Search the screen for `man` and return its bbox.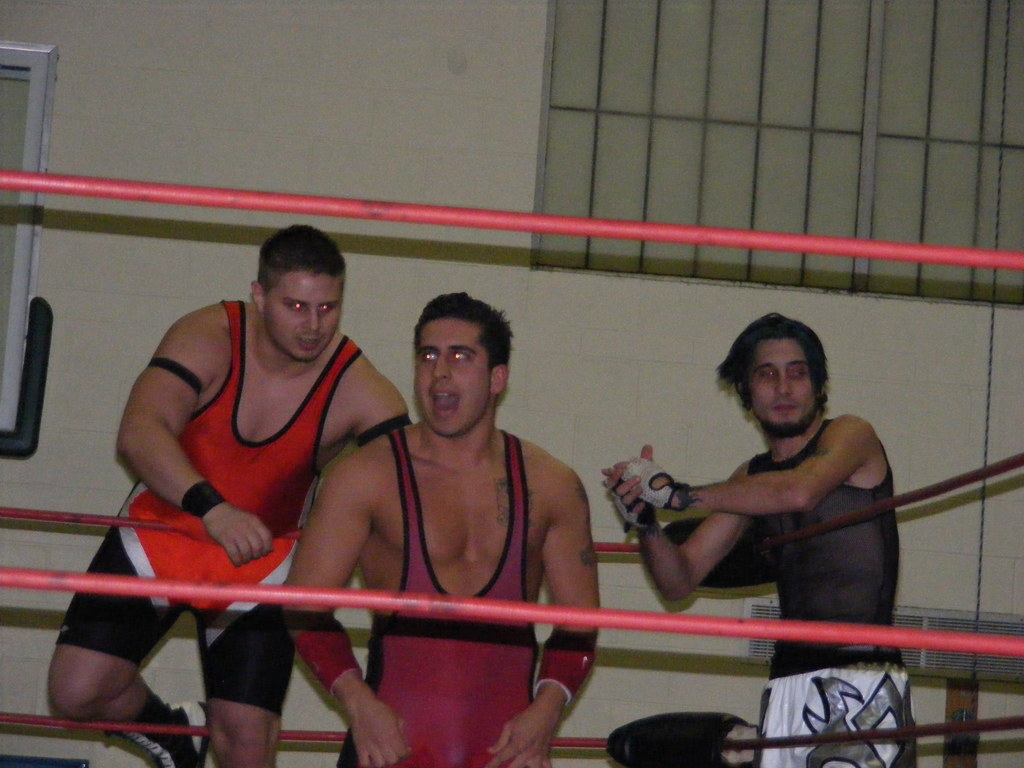
Found: x1=49, y1=224, x2=415, y2=767.
